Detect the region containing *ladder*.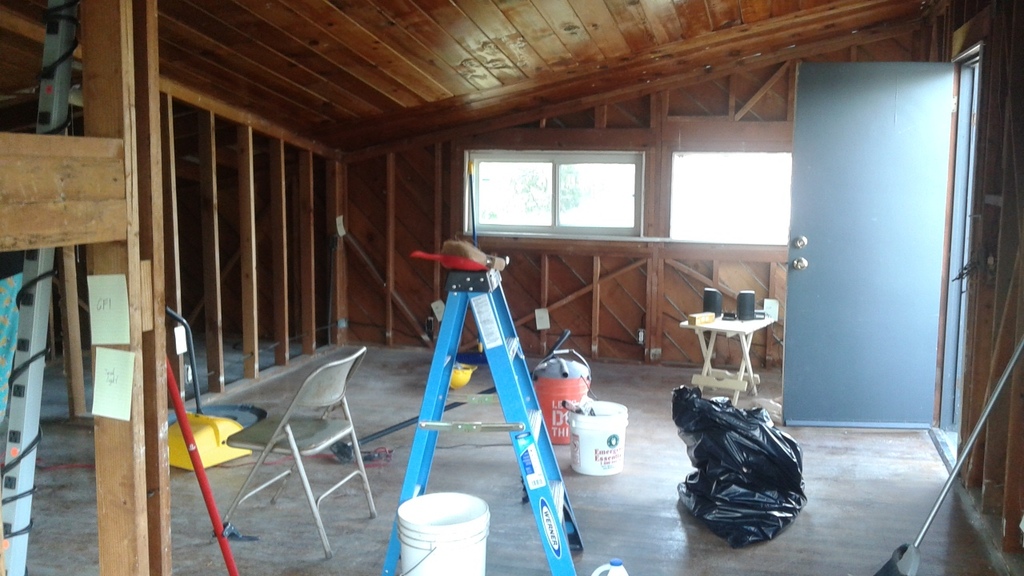
(x1=381, y1=272, x2=586, y2=575).
